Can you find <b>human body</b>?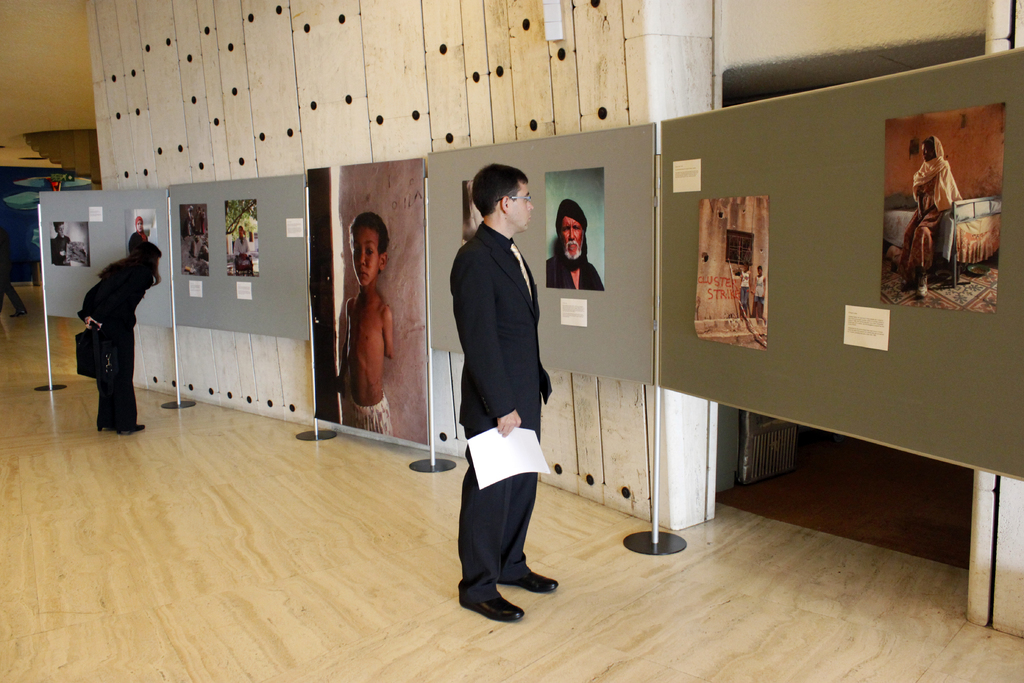
Yes, bounding box: Rect(75, 231, 159, 432).
